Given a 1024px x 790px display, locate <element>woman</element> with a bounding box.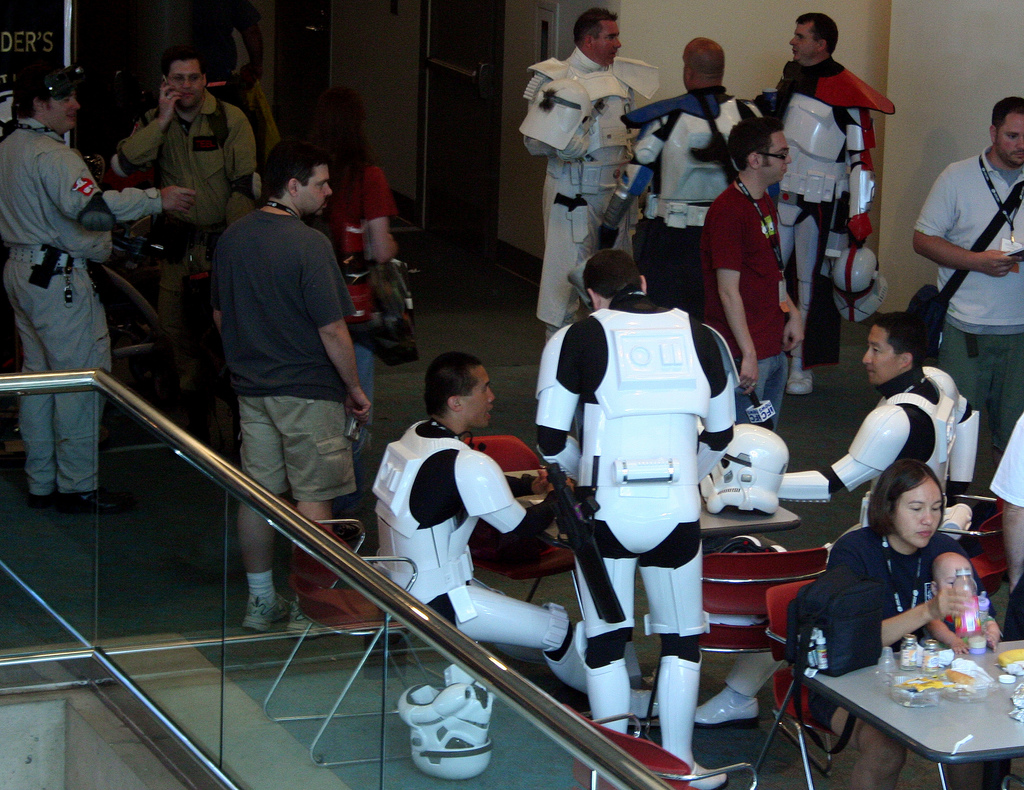
Located: bbox=[286, 86, 400, 510].
